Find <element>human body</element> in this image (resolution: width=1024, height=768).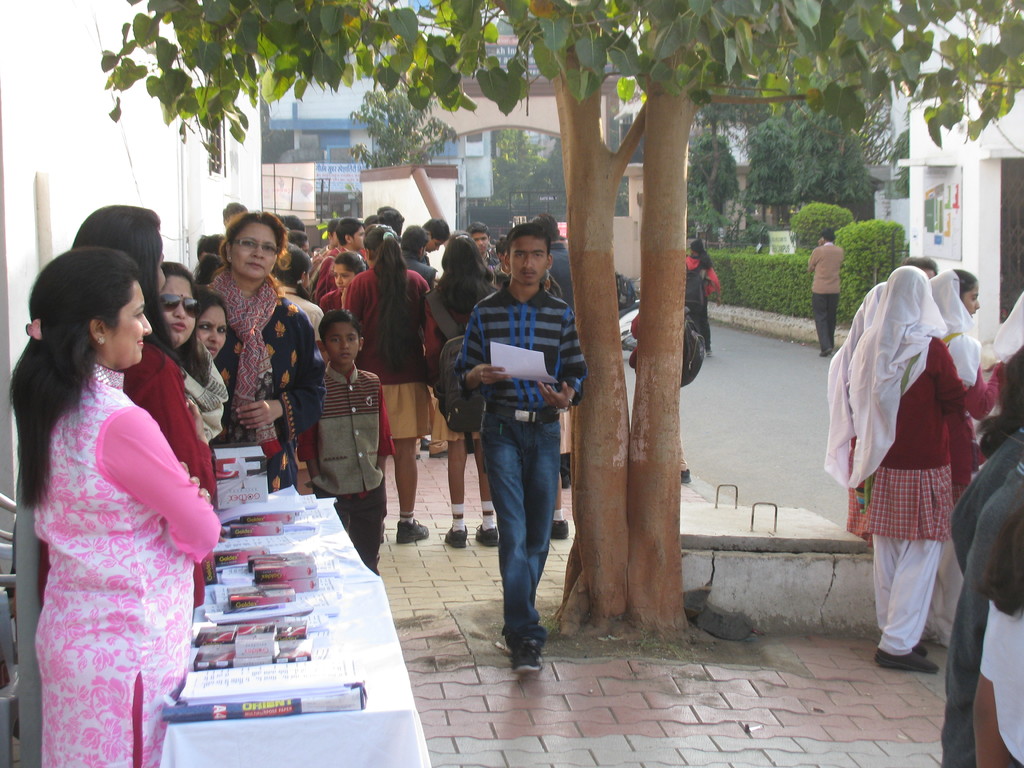
bbox(689, 237, 724, 358).
